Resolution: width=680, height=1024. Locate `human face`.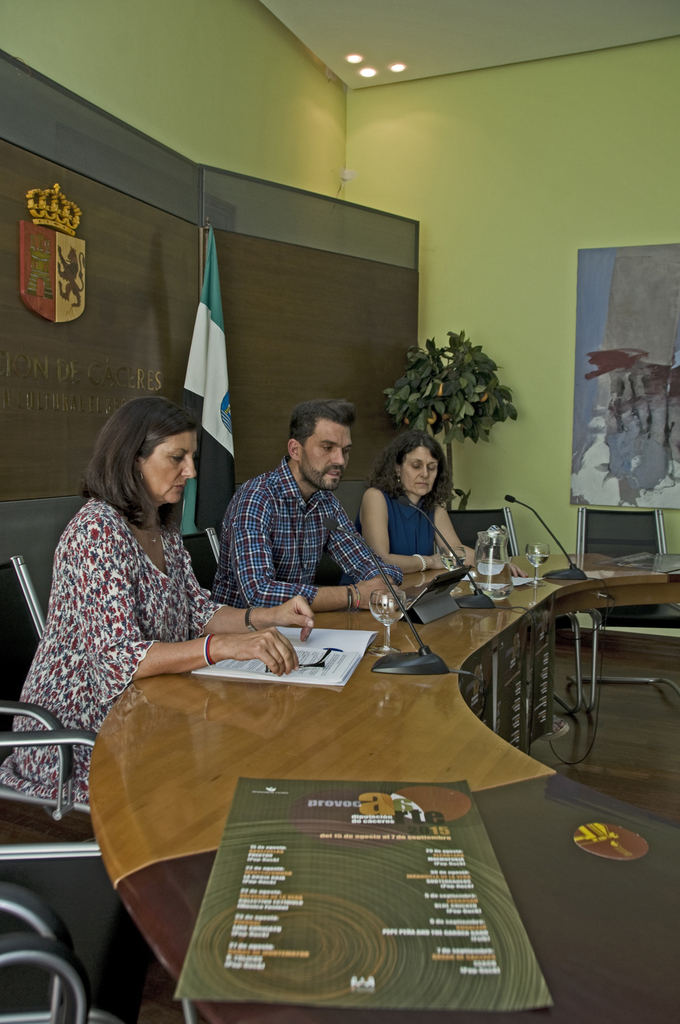
(301, 422, 352, 490).
